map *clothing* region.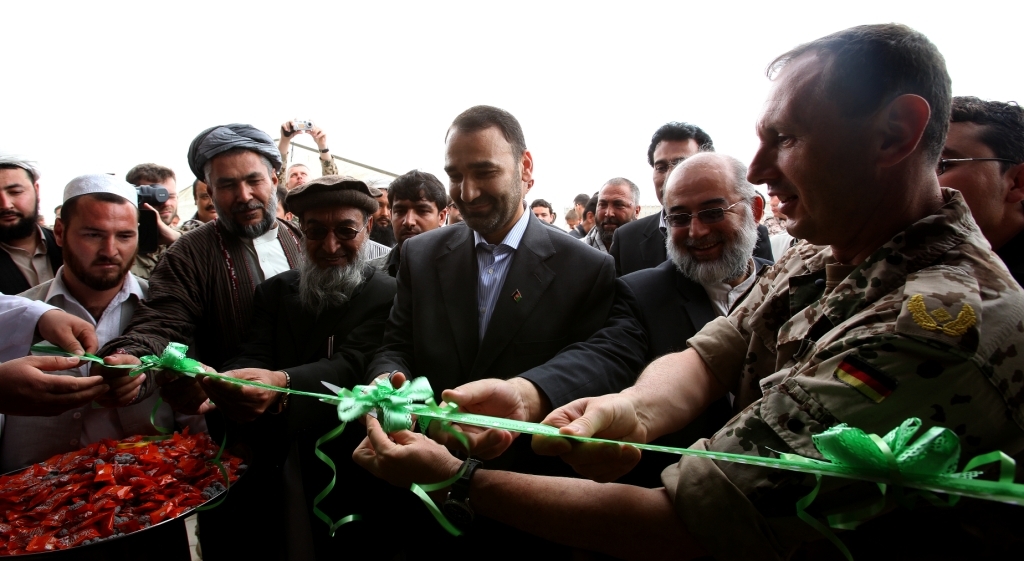
Mapped to <bbox>509, 254, 779, 560</bbox>.
